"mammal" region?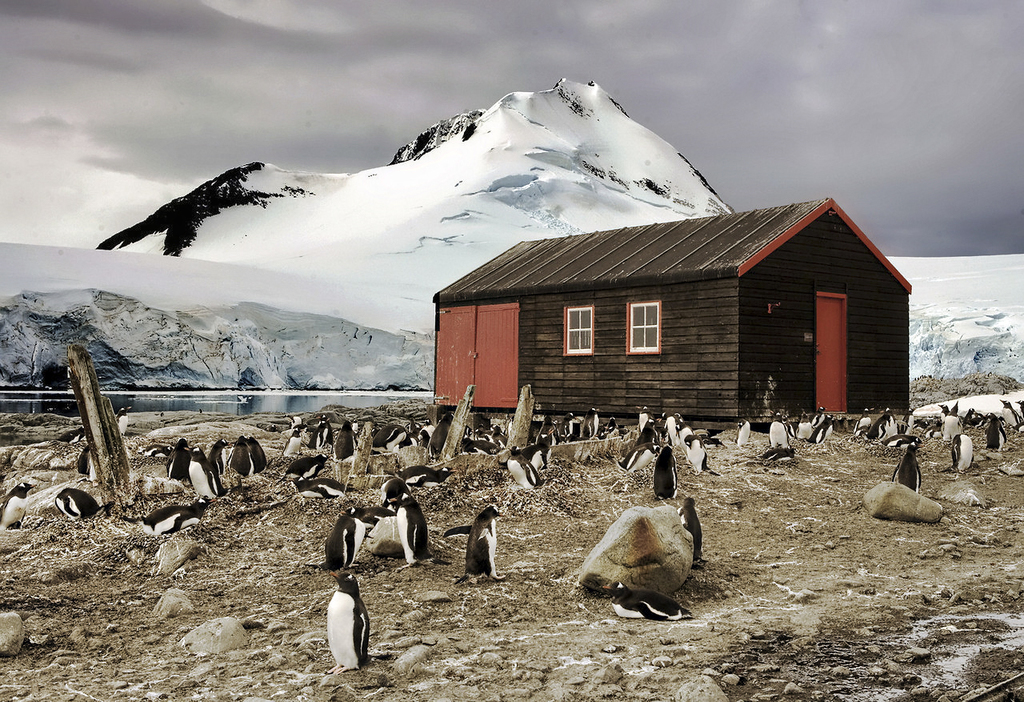
x1=278 y1=427 x2=303 y2=459
